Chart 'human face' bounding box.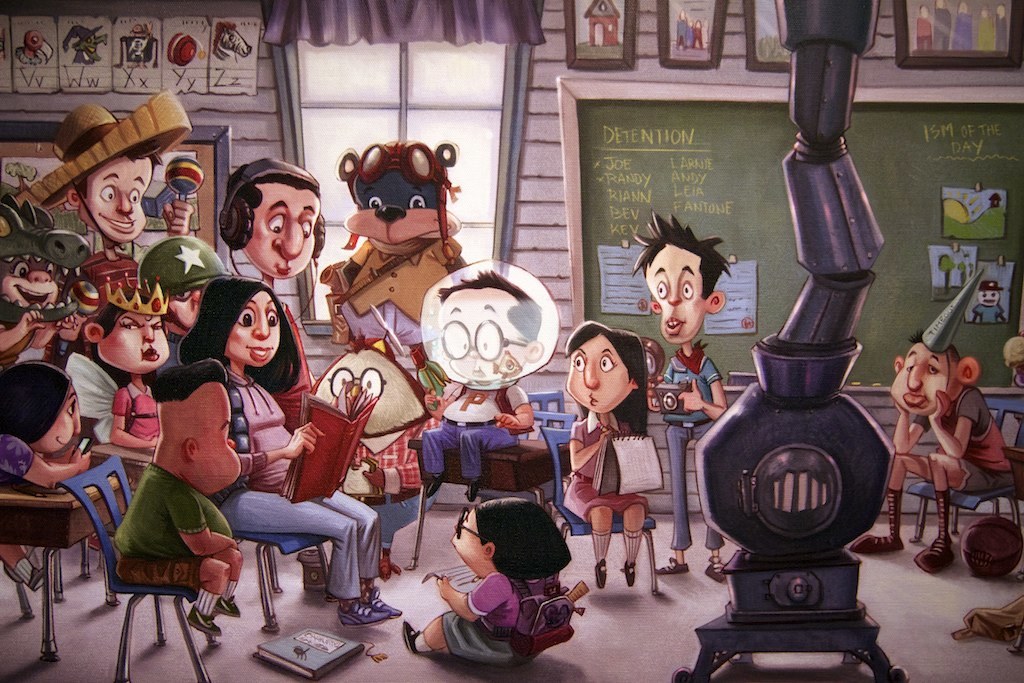
Charted: [569, 334, 631, 415].
